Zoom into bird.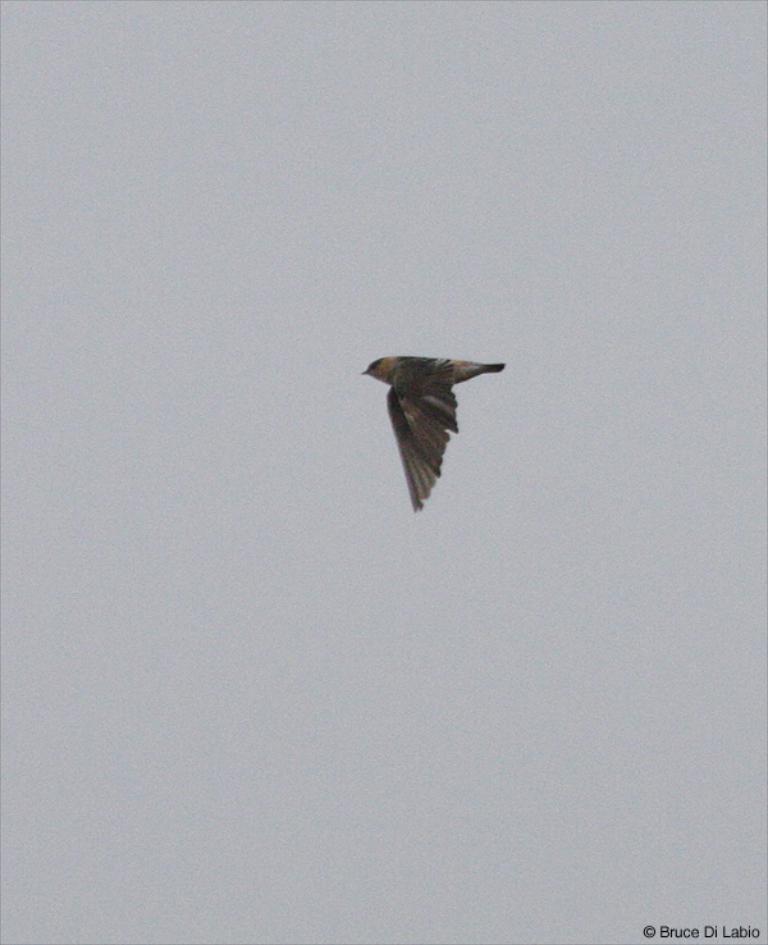
Zoom target: (348,353,508,510).
